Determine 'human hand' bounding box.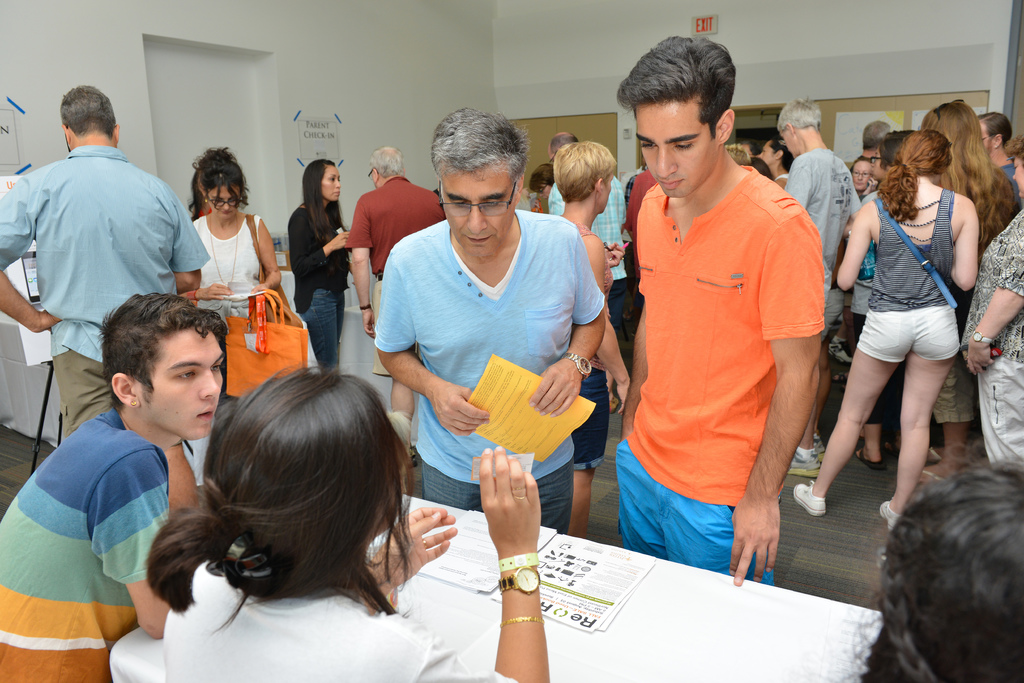
Determined: crop(860, 177, 879, 197).
